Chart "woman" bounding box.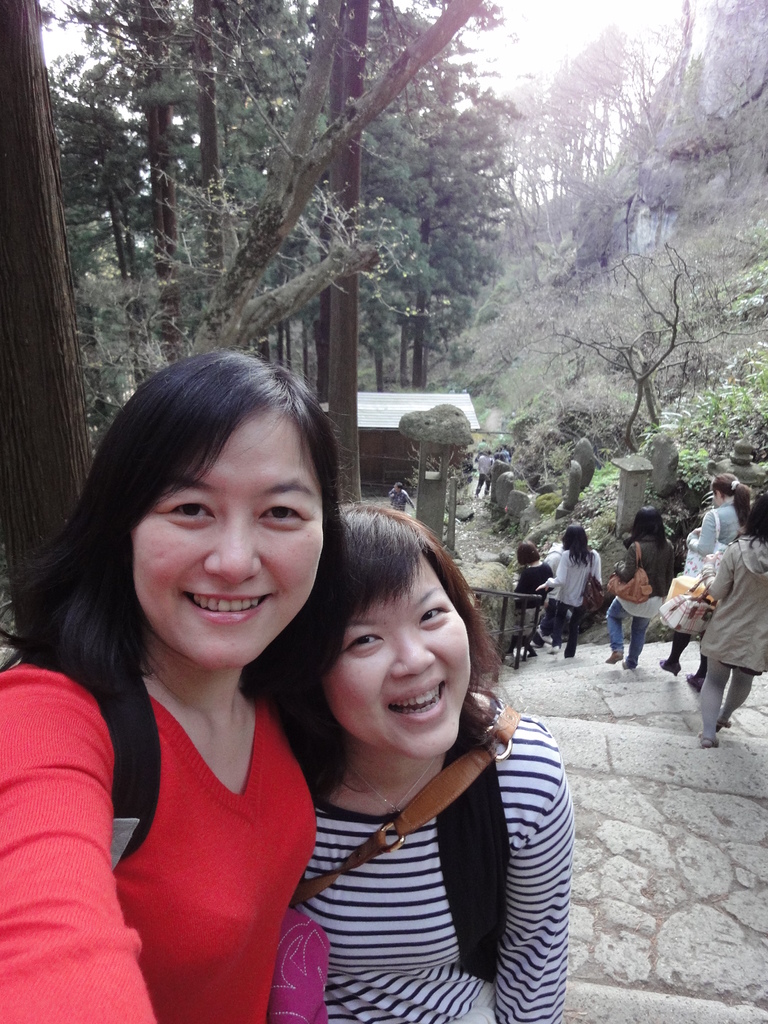
Charted: [left=251, top=498, right=577, bottom=1023].
